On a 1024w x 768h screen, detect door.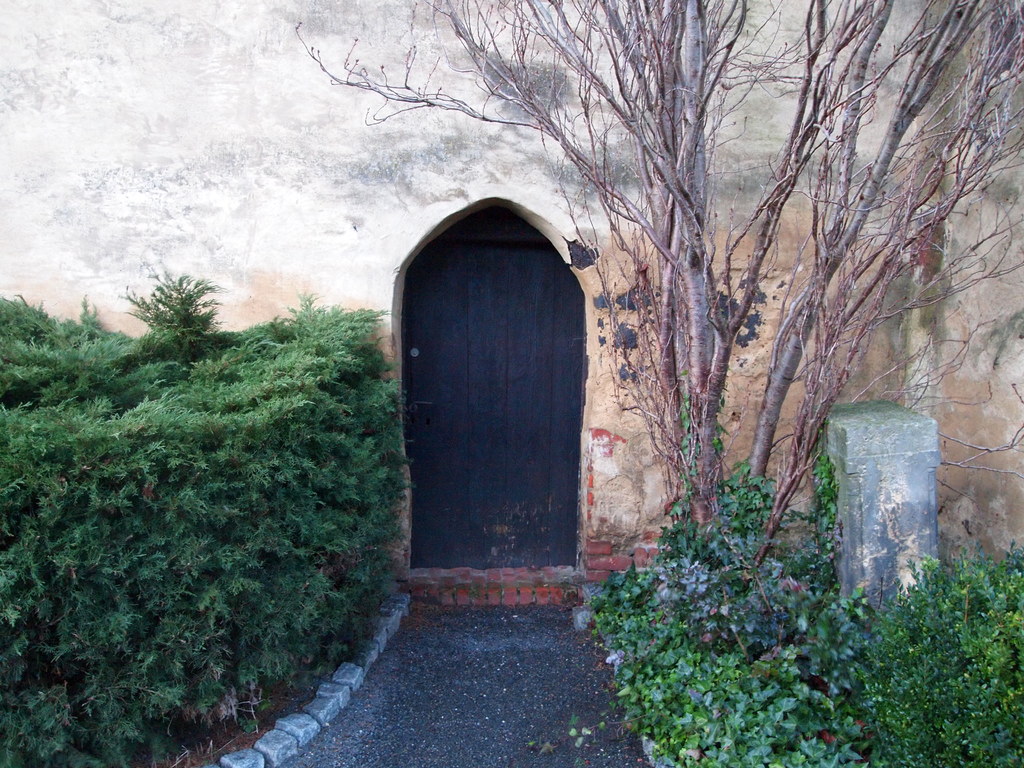
(381, 214, 598, 624).
